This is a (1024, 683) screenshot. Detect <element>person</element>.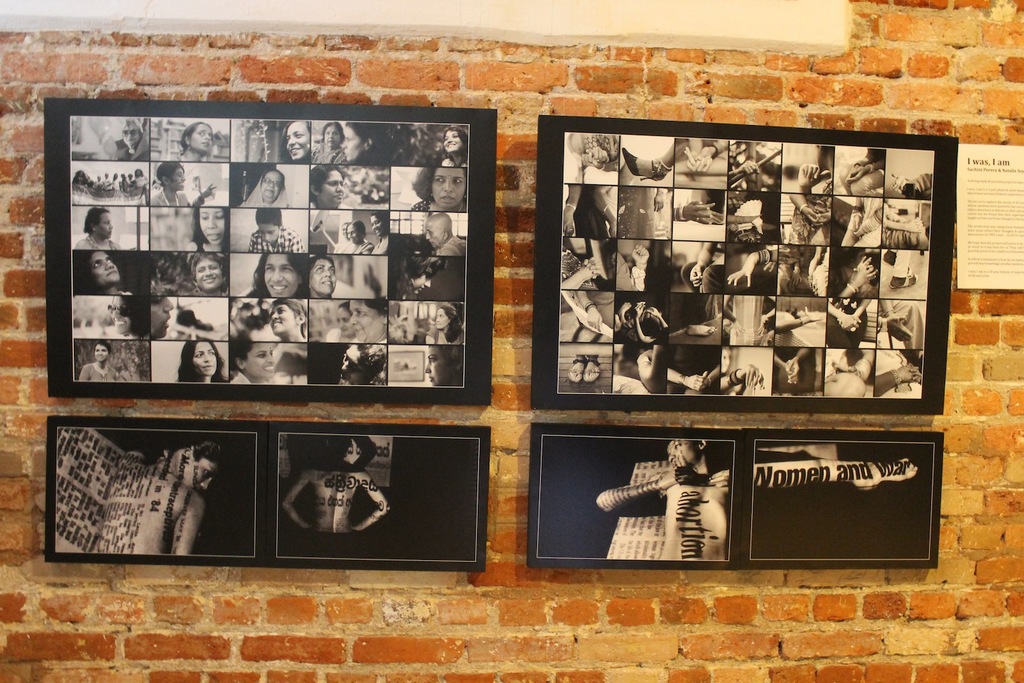
727/189/774/239.
